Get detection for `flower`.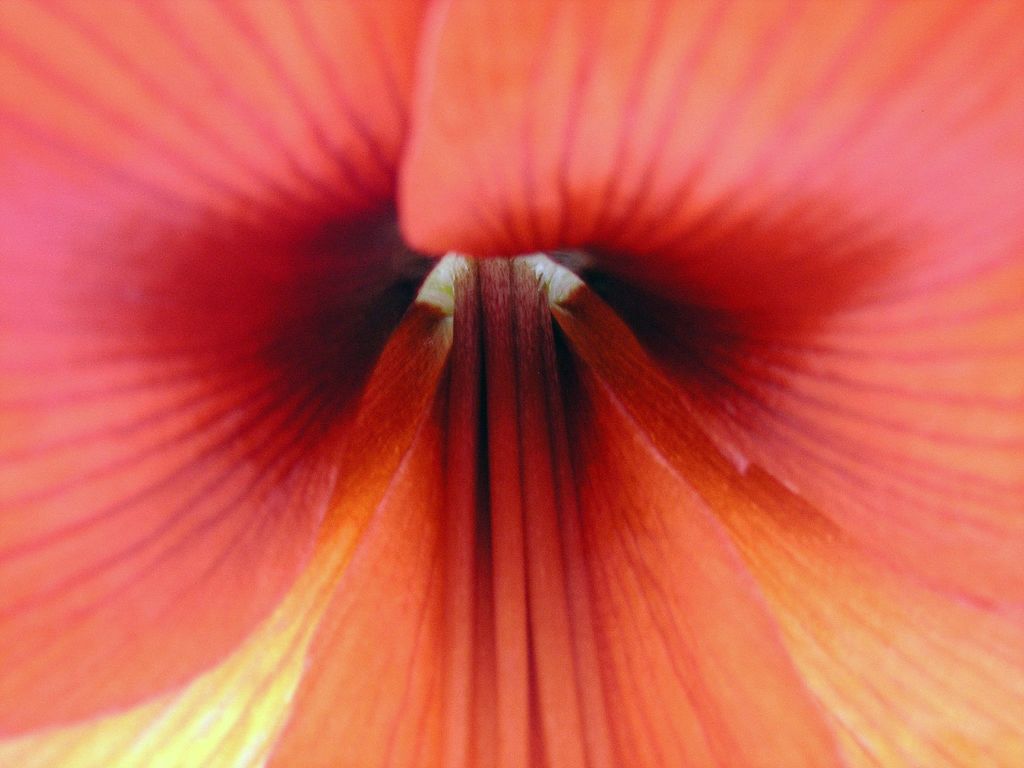
Detection: <region>1, 6, 1023, 708</region>.
